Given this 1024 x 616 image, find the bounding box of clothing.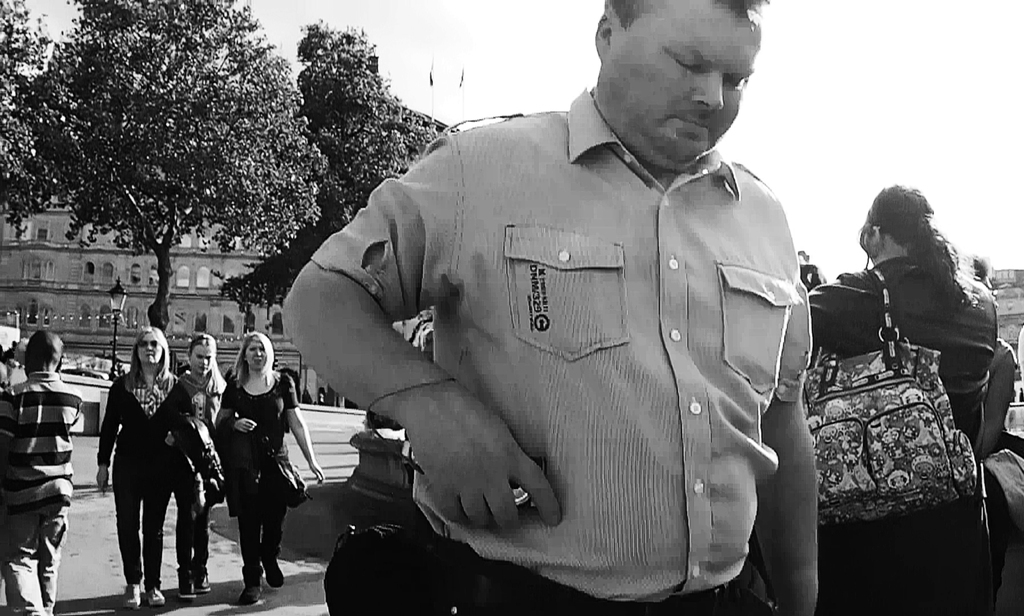
detection(0, 367, 84, 615).
